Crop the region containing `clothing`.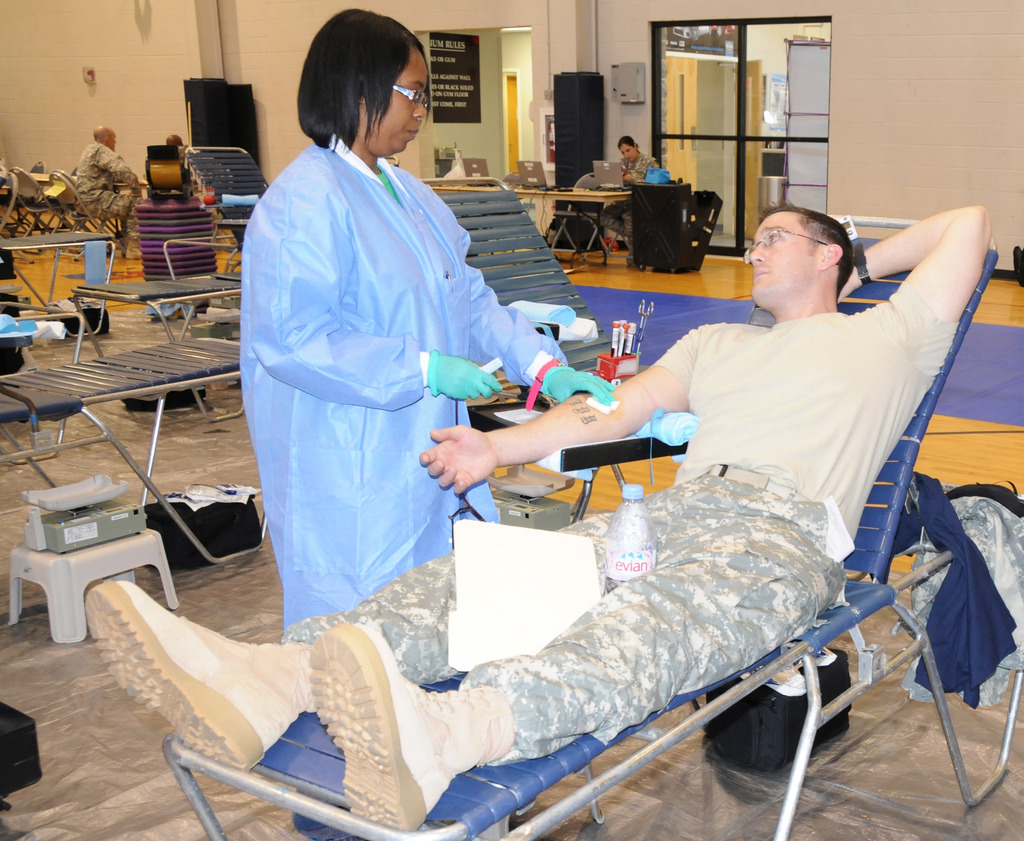
Crop region: 67, 140, 142, 263.
